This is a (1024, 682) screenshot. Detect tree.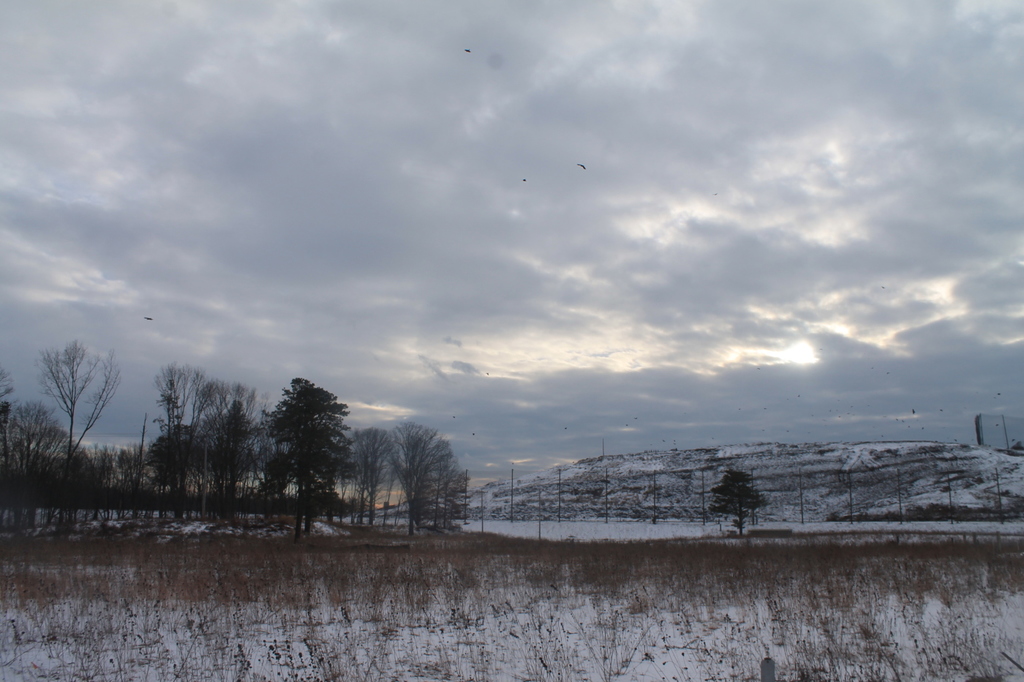
box(377, 421, 467, 541).
